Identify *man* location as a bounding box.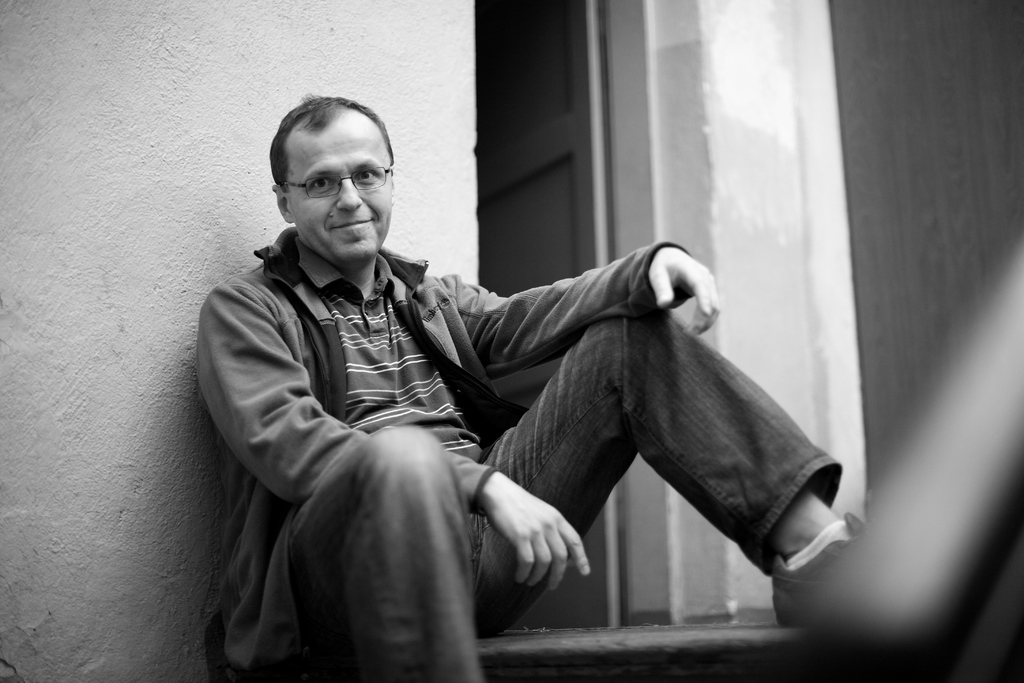
<region>148, 92, 787, 653</region>.
